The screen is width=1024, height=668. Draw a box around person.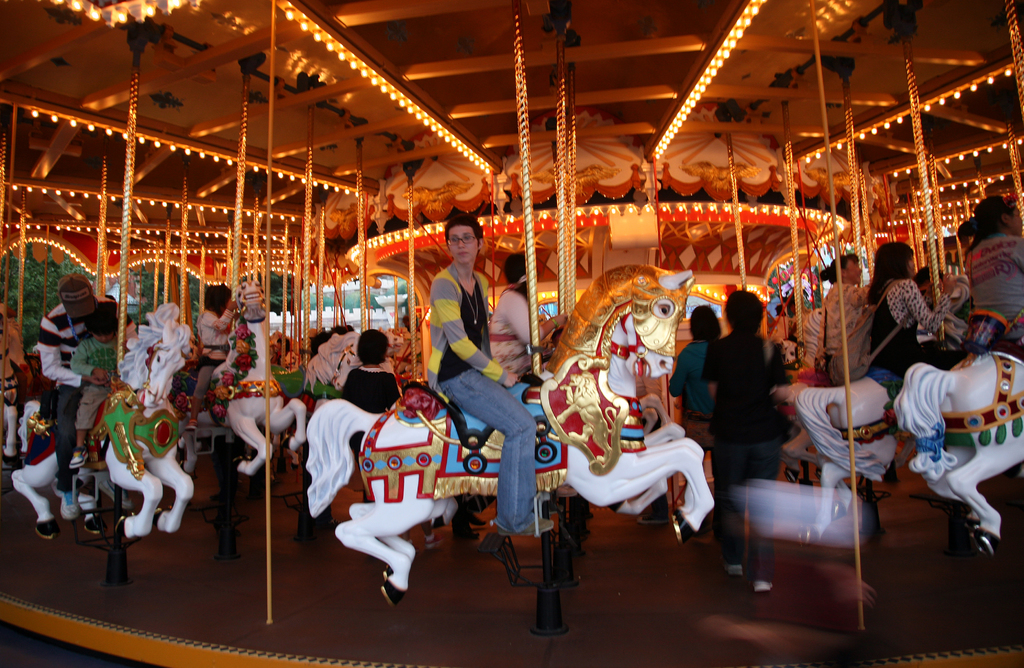
bbox=(65, 299, 129, 469).
